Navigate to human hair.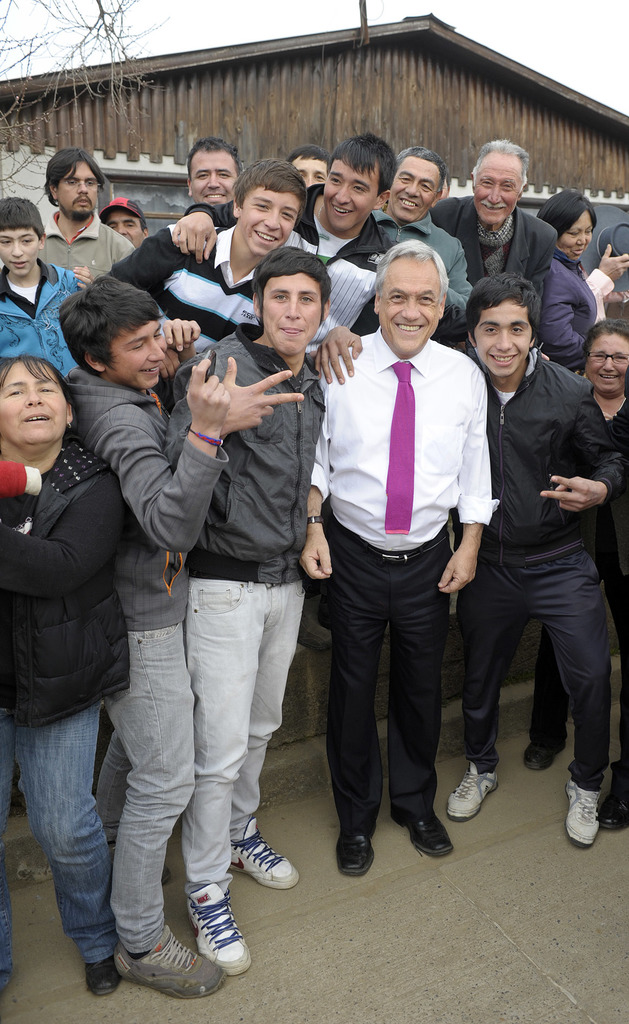
Navigation target: crop(57, 278, 164, 379).
